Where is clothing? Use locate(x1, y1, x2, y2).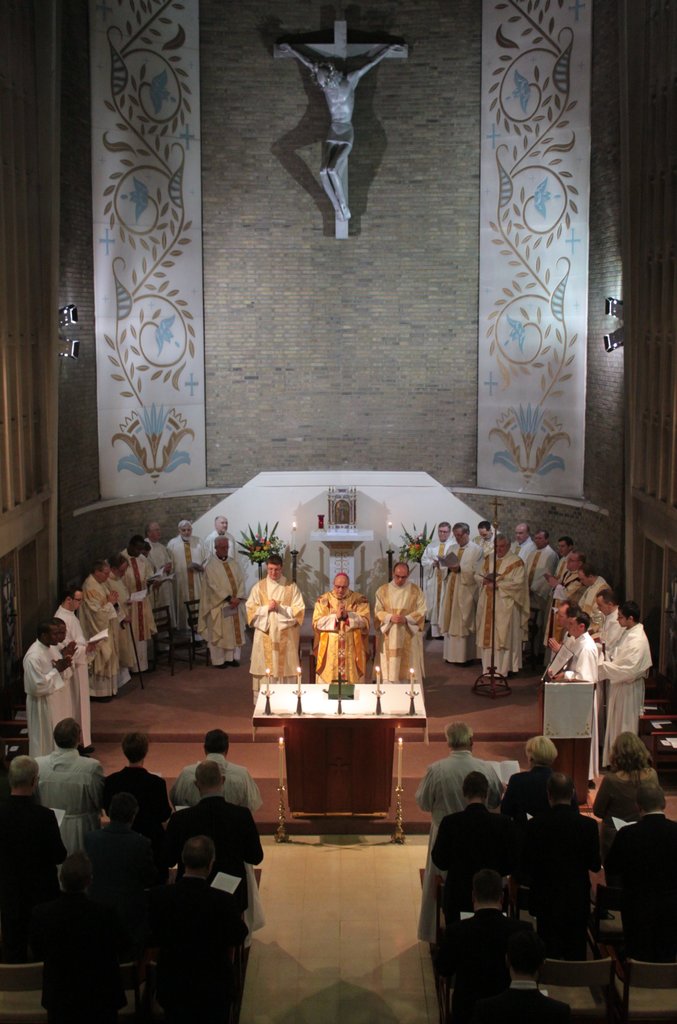
locate(52, 598, 89, 750).
